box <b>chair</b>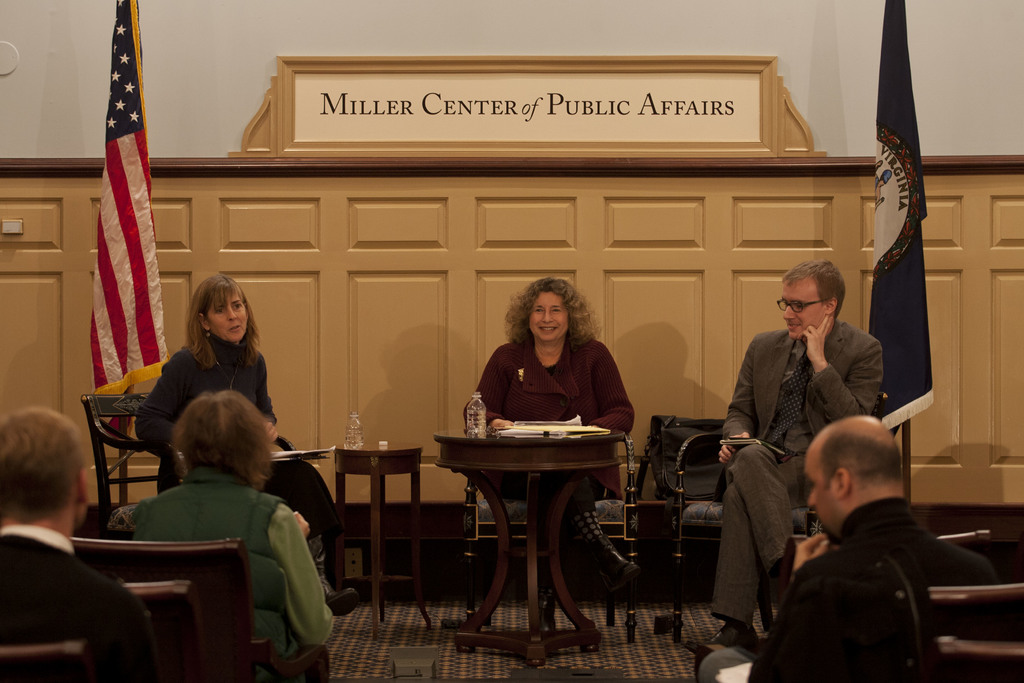
61:374:175:527
